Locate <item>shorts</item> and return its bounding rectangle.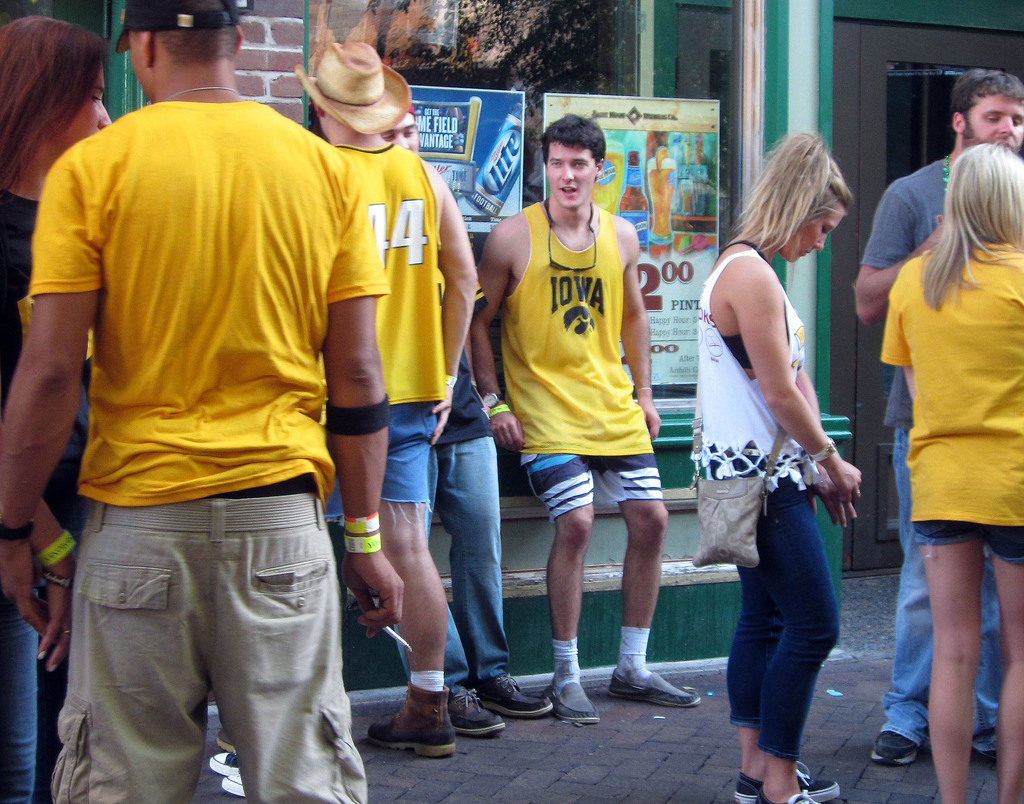
<box>913,519,1023,563</box>.
